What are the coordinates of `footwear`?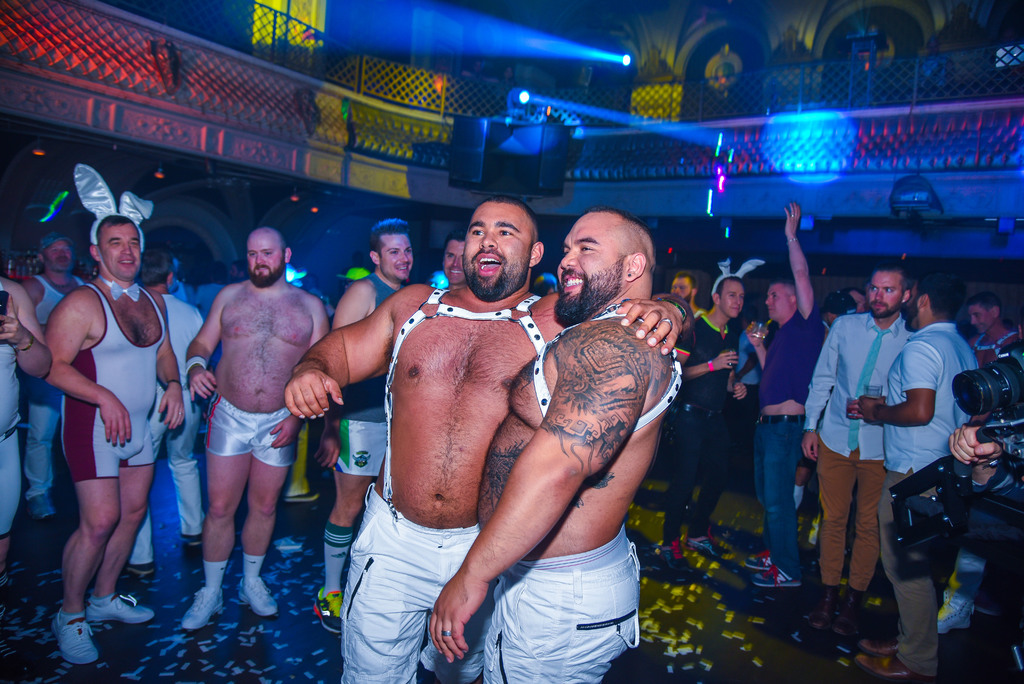
bbox(124, 561, 155, 576).
